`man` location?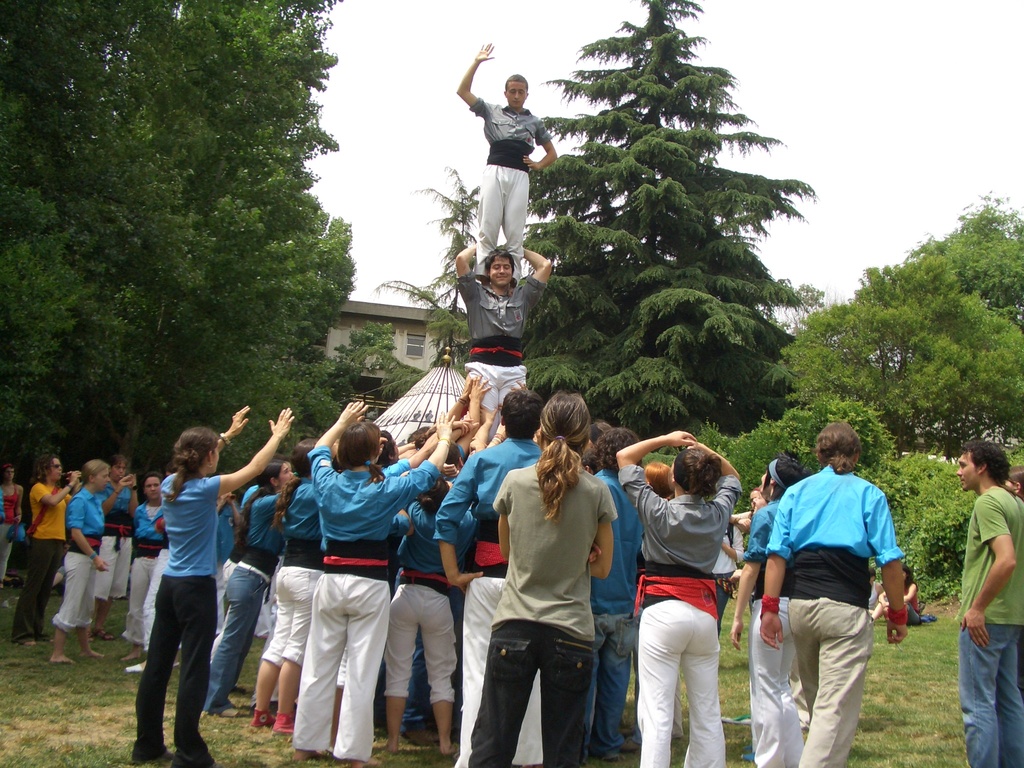
[435, 383, 551, 767]
